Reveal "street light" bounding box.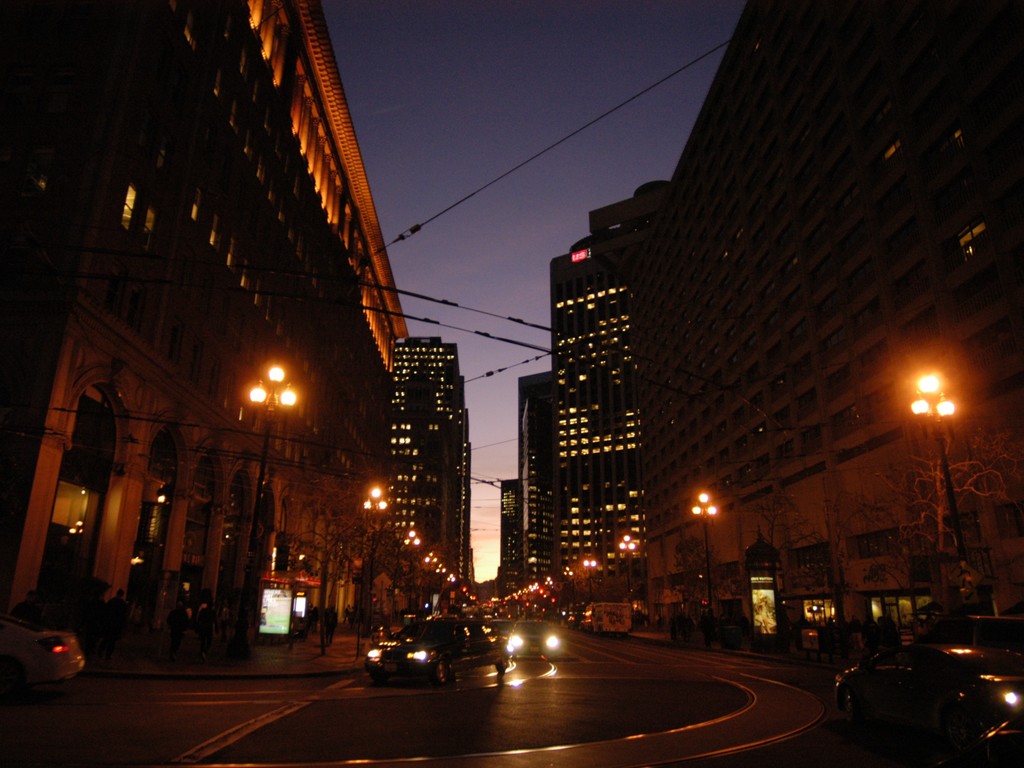
Revealed: region(686, 483, 719, 646).
